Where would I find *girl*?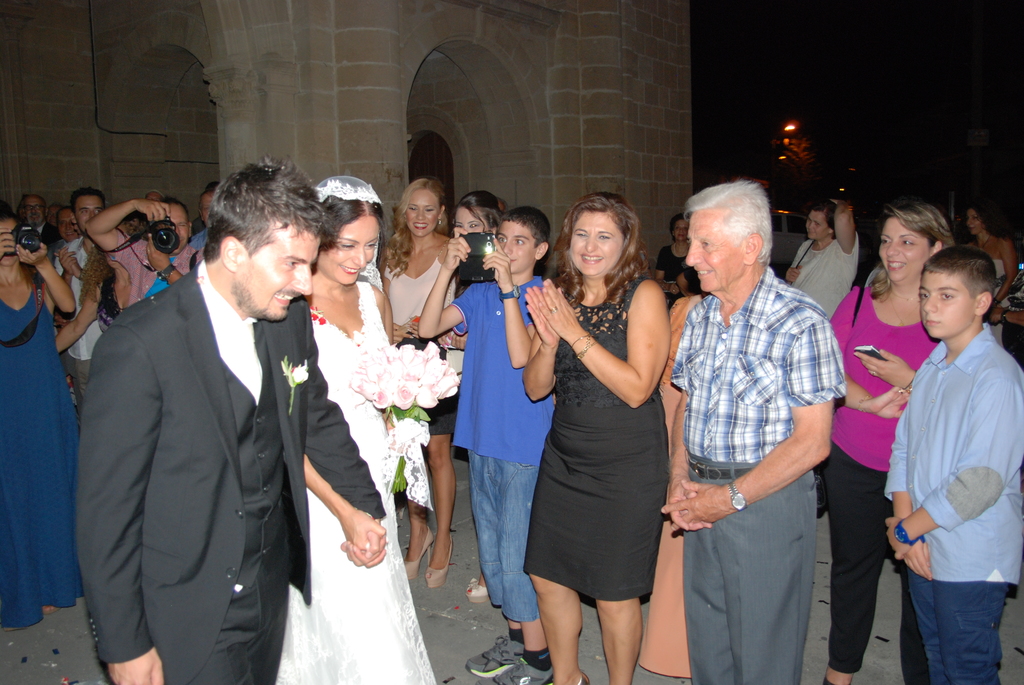
At BBox(0, 212, 74, 627).
